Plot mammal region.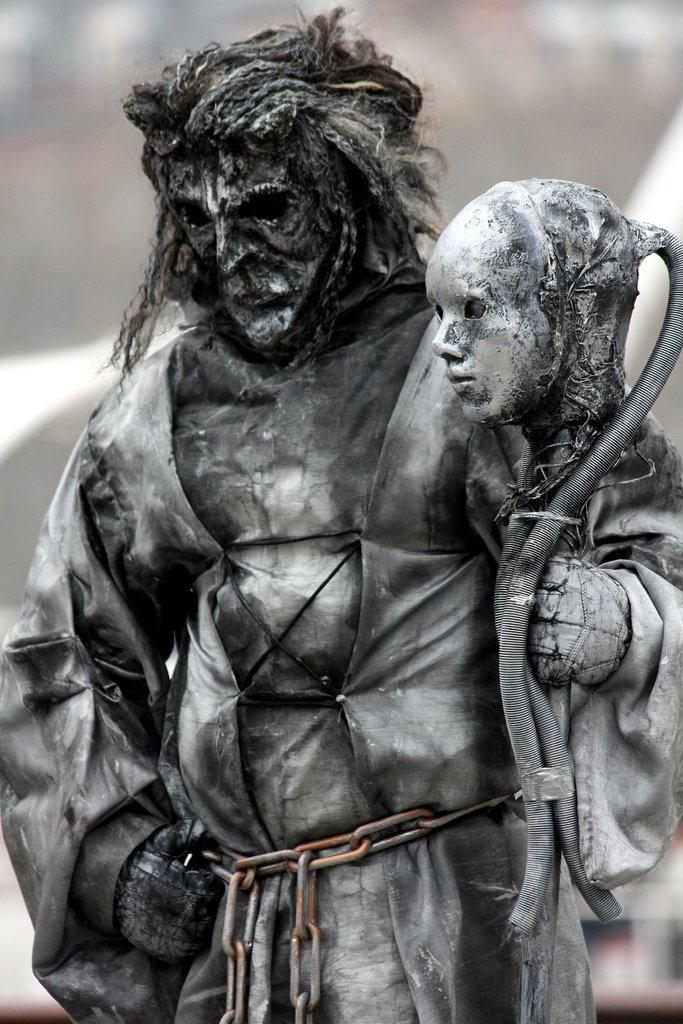
Plotted at <bbox>0, 0, 682, 1023</bbox>.
